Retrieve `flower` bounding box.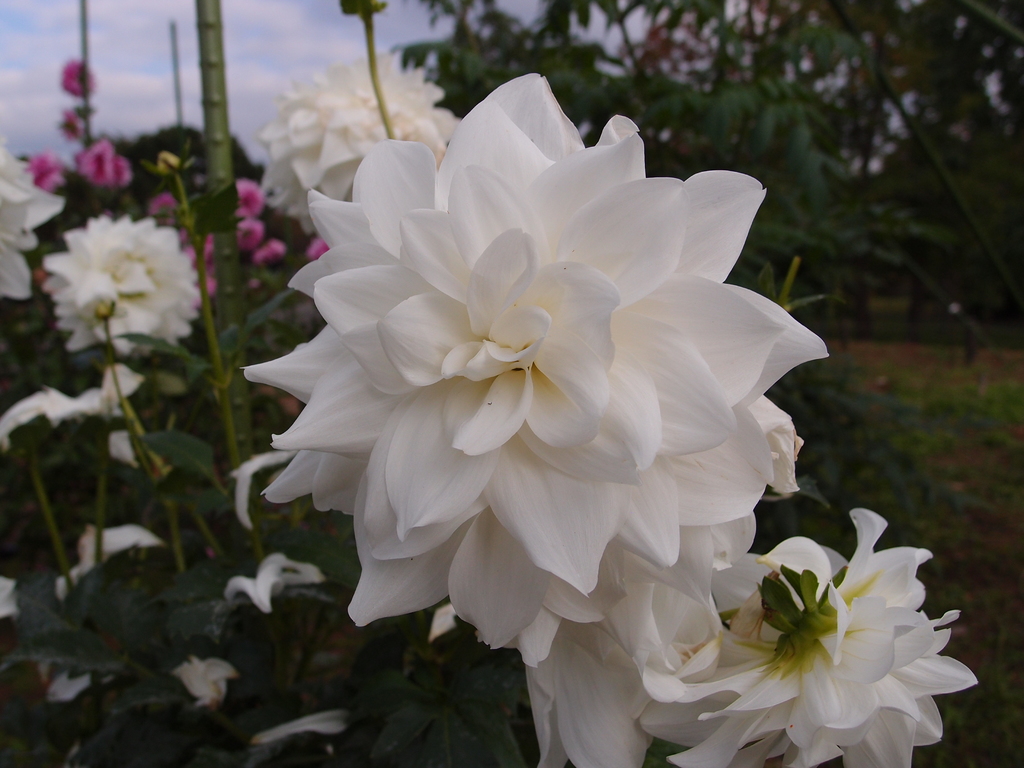
Bounding box: (x1=0, y1=366, x2=161, y2=458).
